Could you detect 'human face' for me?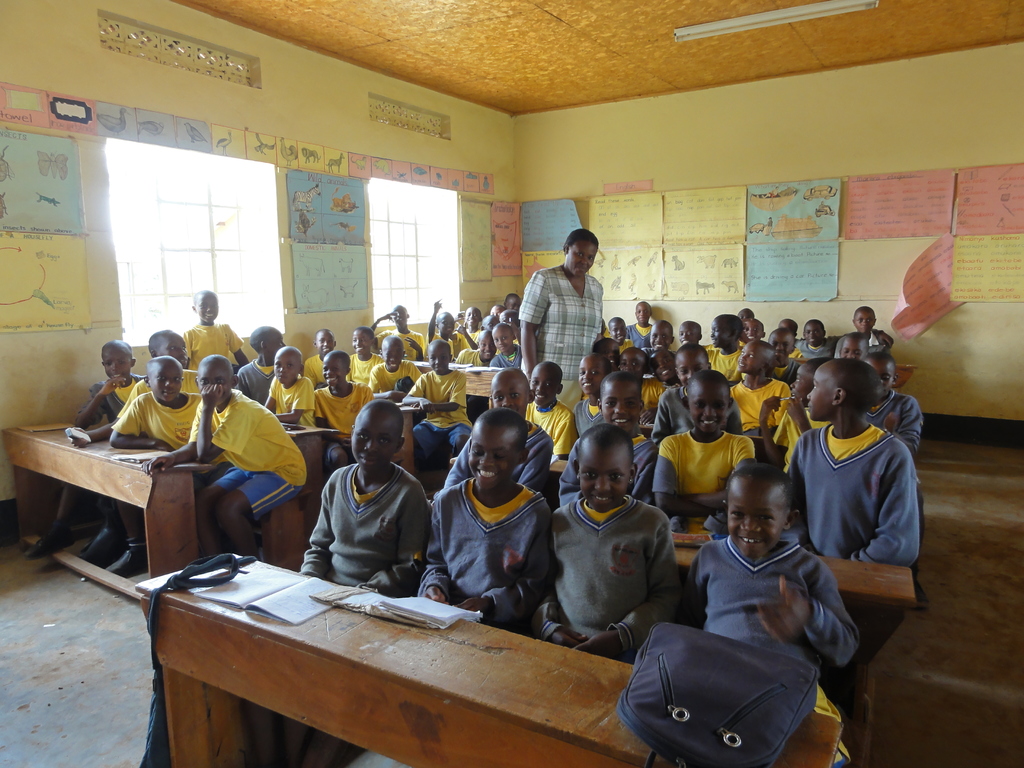
Detection result: 772:336:793:361.
